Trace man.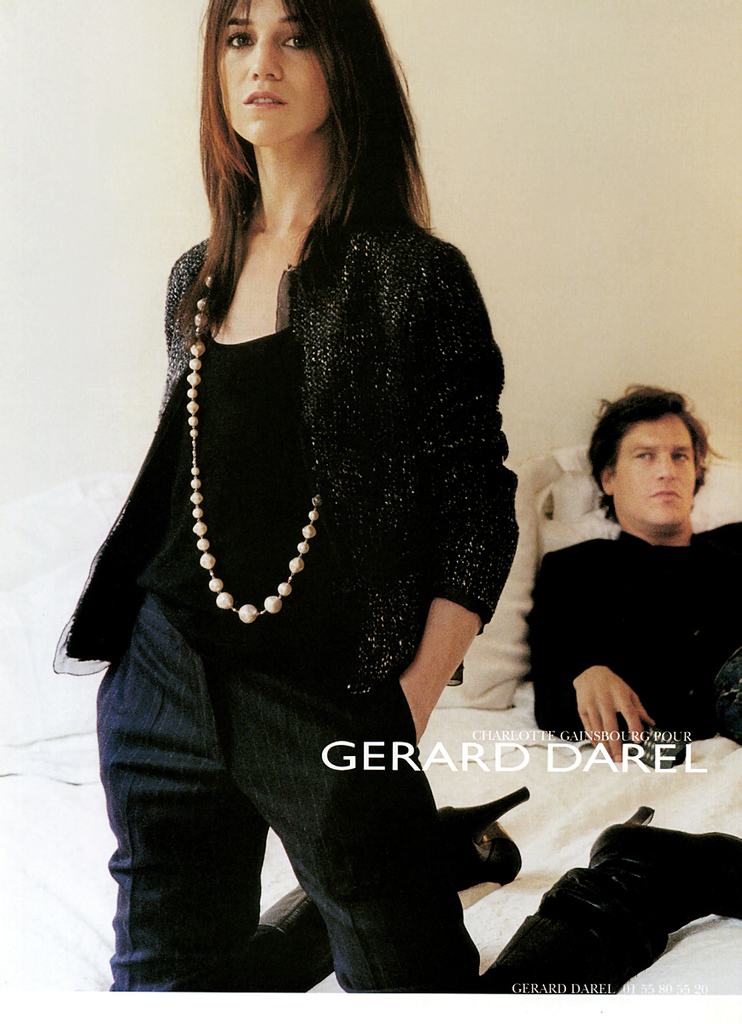
Traced to 482:395:734:780.
